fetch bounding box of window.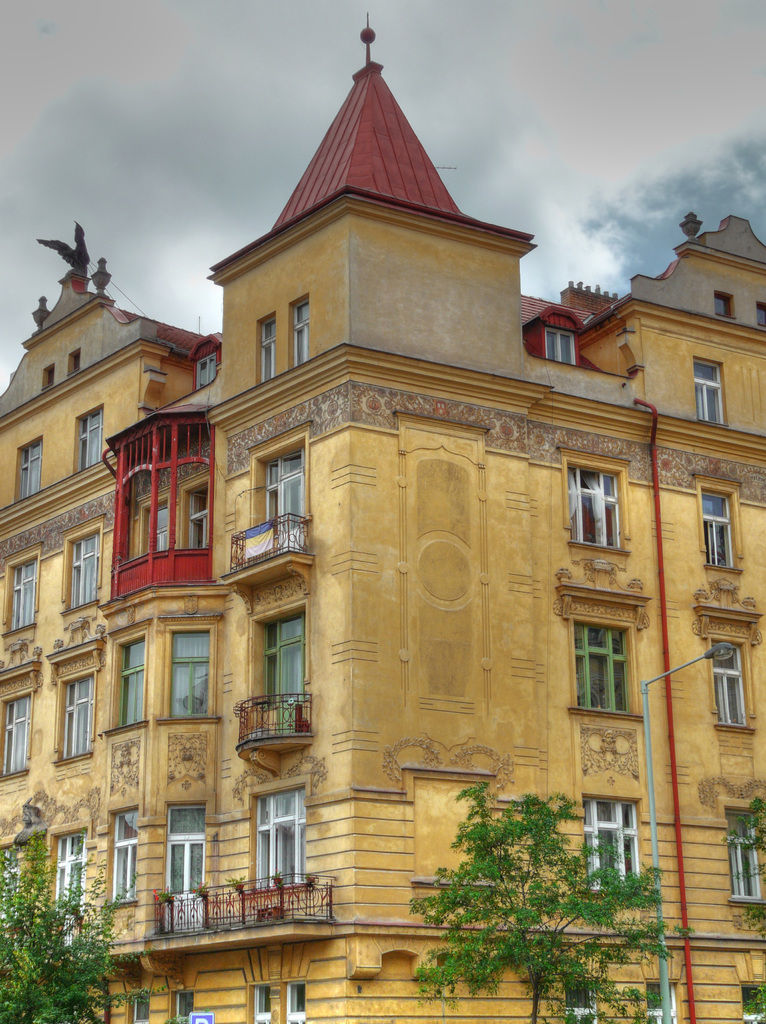
Bbox: (left=293, top=294, right=312, bottom=366).
